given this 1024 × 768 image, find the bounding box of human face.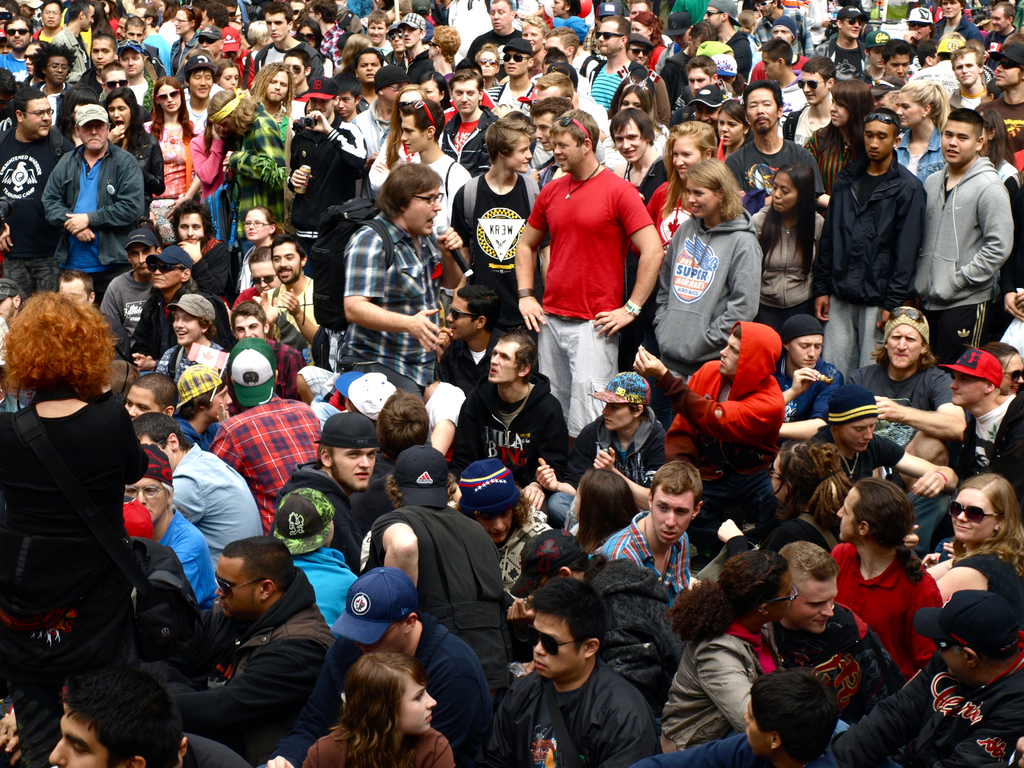
527, 611, 580, 681.
